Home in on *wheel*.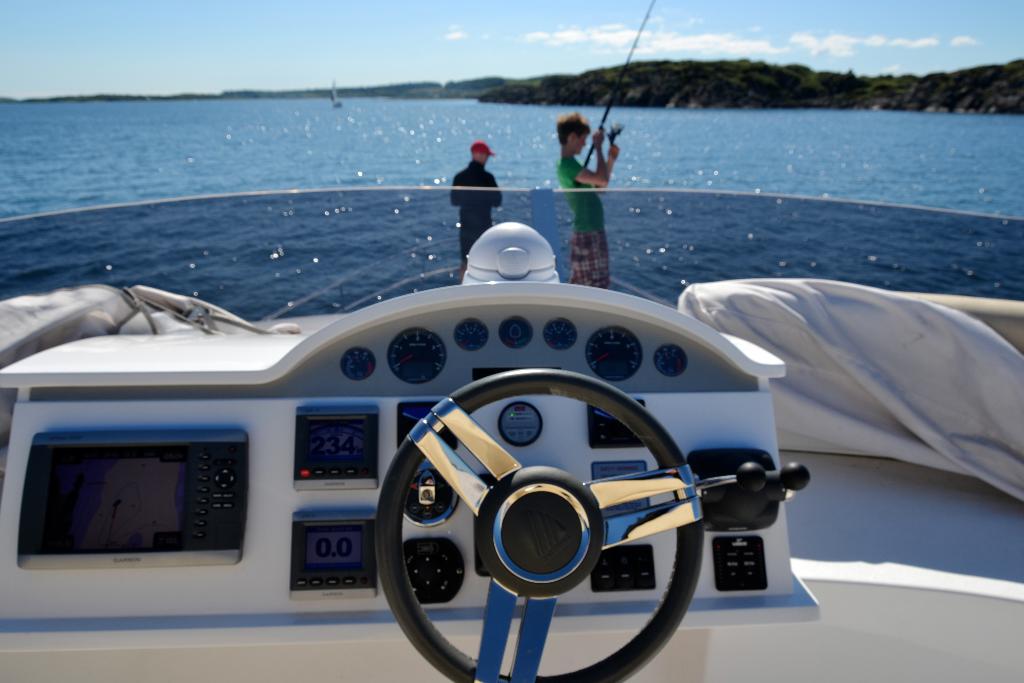
Homed in at [left=361, top=338, right=658, bottom=662].
